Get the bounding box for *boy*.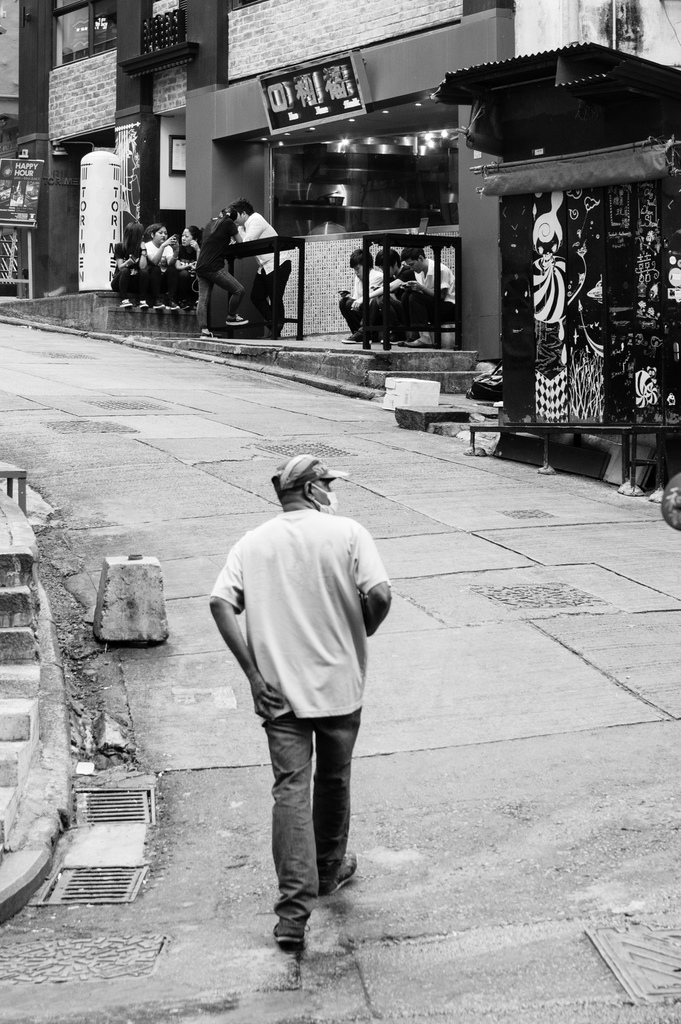
crop(337, 248, 382, 340).
